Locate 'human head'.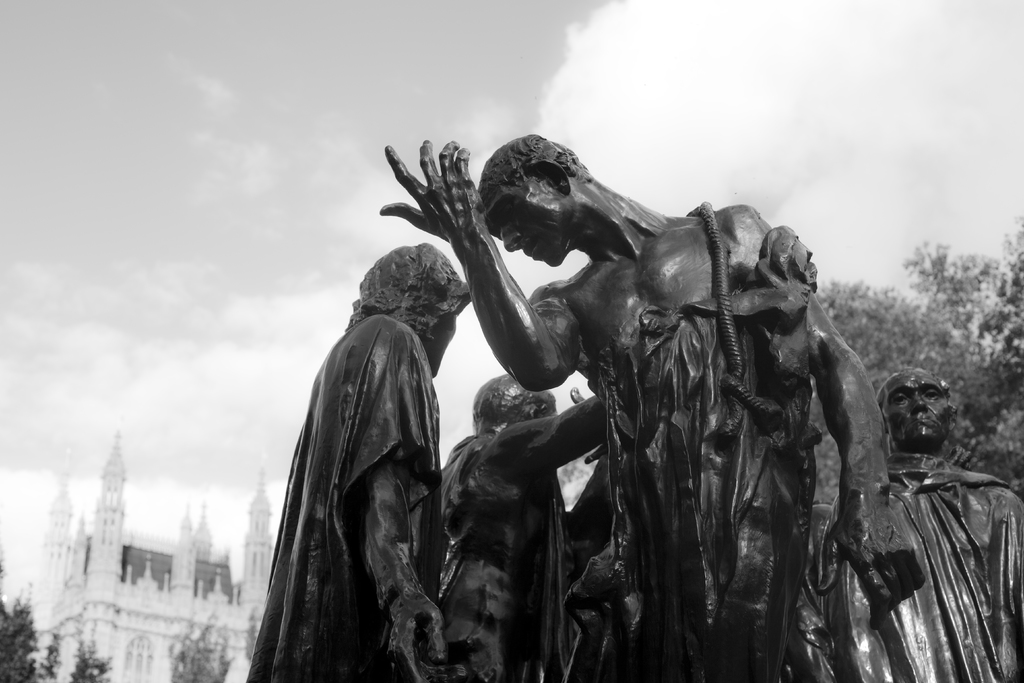
Bounding box: {"left": 468, "top": 137, "right": 623, "bottom": 277}.
